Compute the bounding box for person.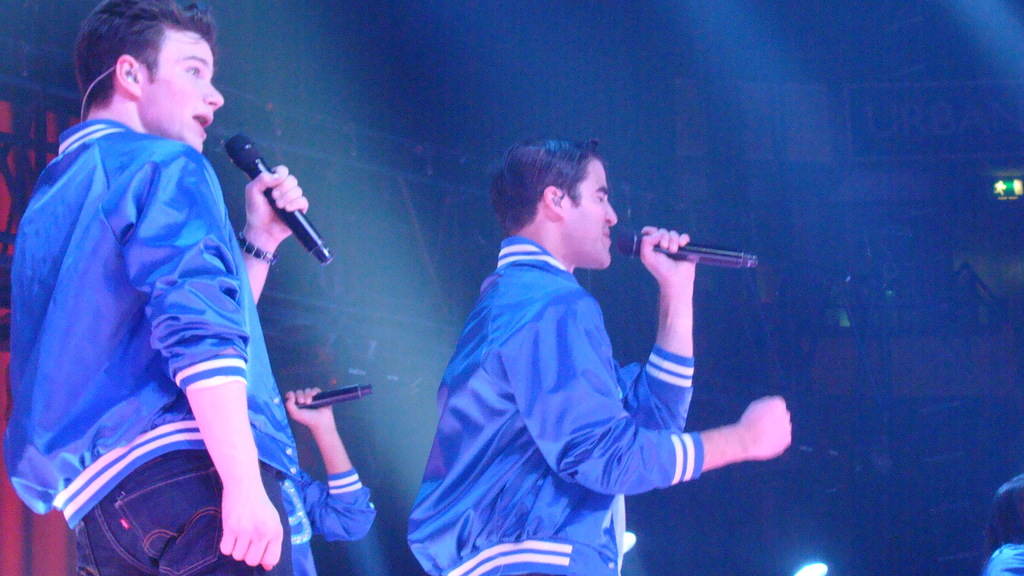
BBox(273, 382, 379, 575).
